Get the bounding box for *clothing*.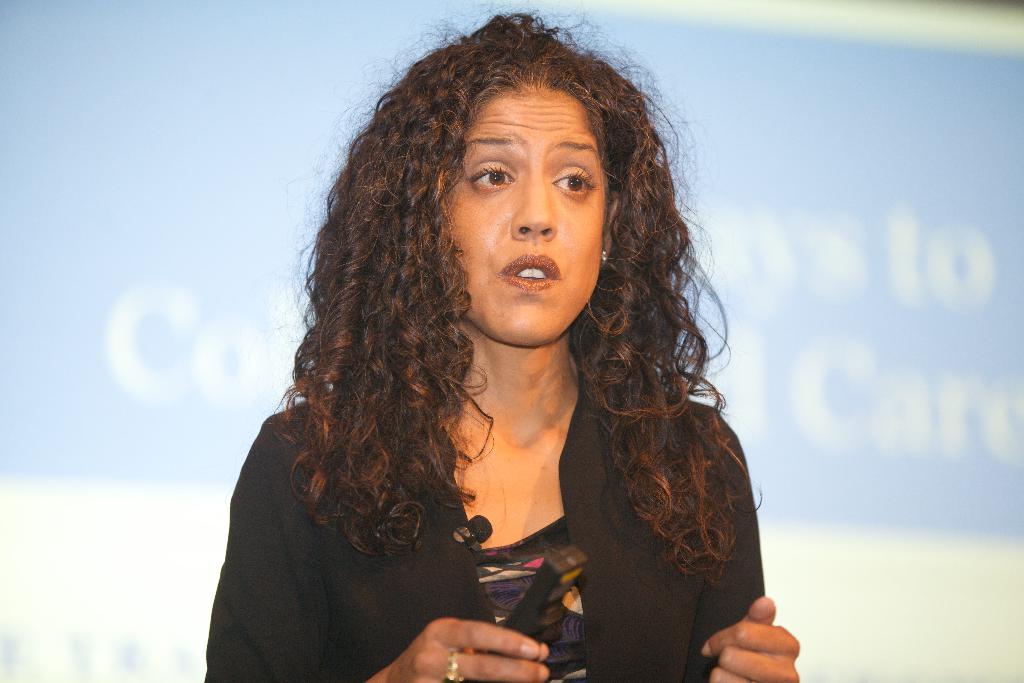
box=[204, 367, 767, 682].
